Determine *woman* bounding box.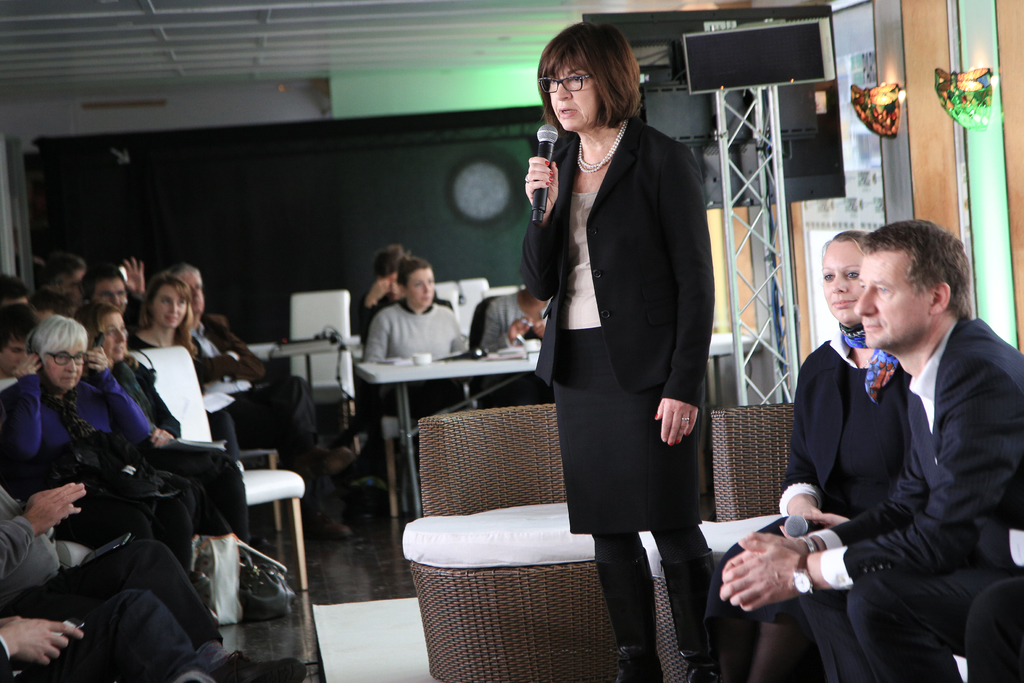
Determined: locate(70, 300, 260, 570).
